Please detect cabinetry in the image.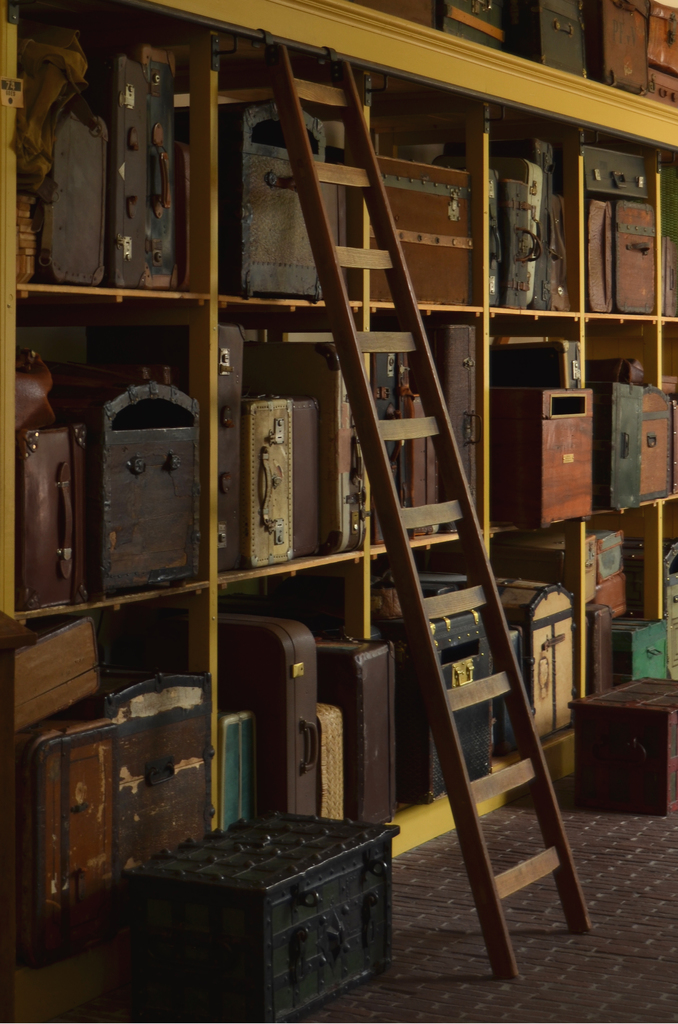
left=492, top=167, right=506, bottom=305.
